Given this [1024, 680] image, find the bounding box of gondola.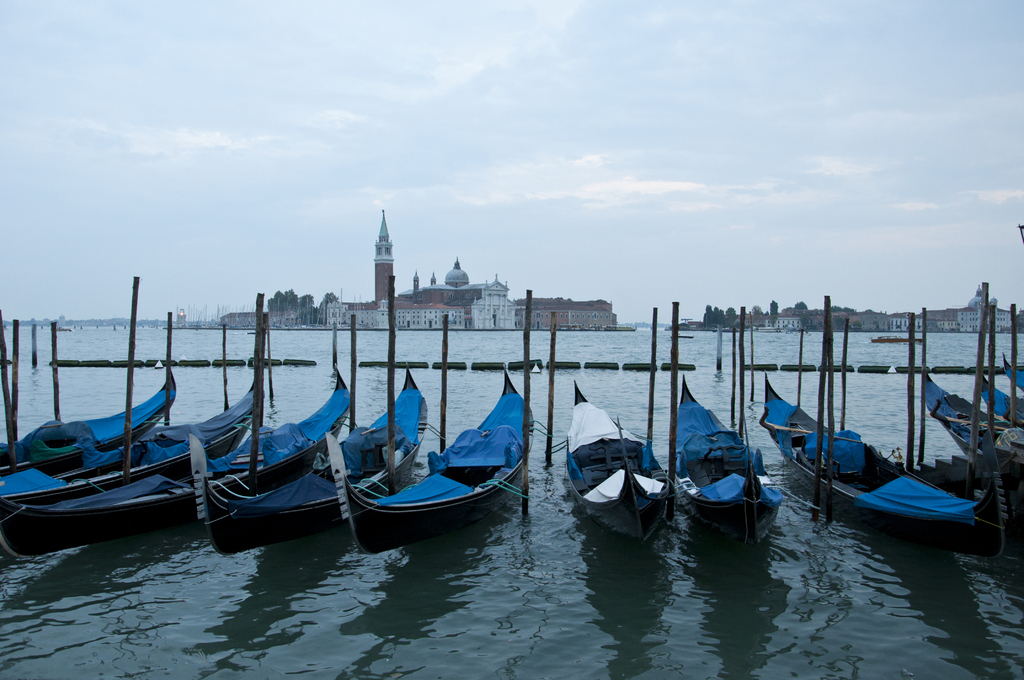
pyautogui.locateOnScreen(908, 353, 1016, 492).
